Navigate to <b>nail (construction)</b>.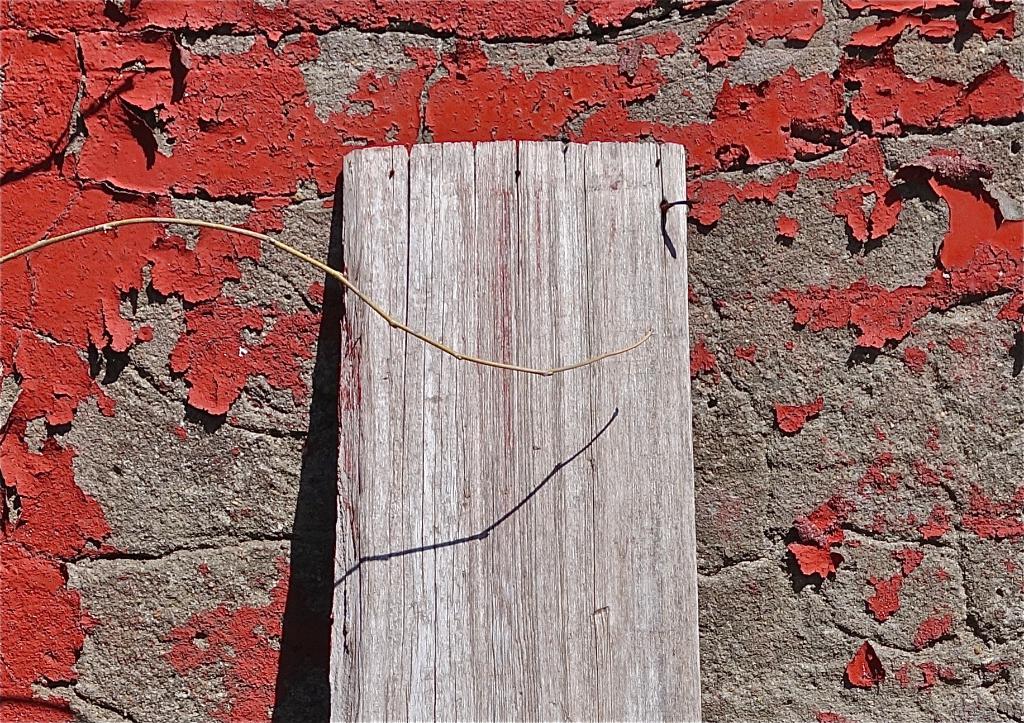
Navigation target: 386 164 396 175.
